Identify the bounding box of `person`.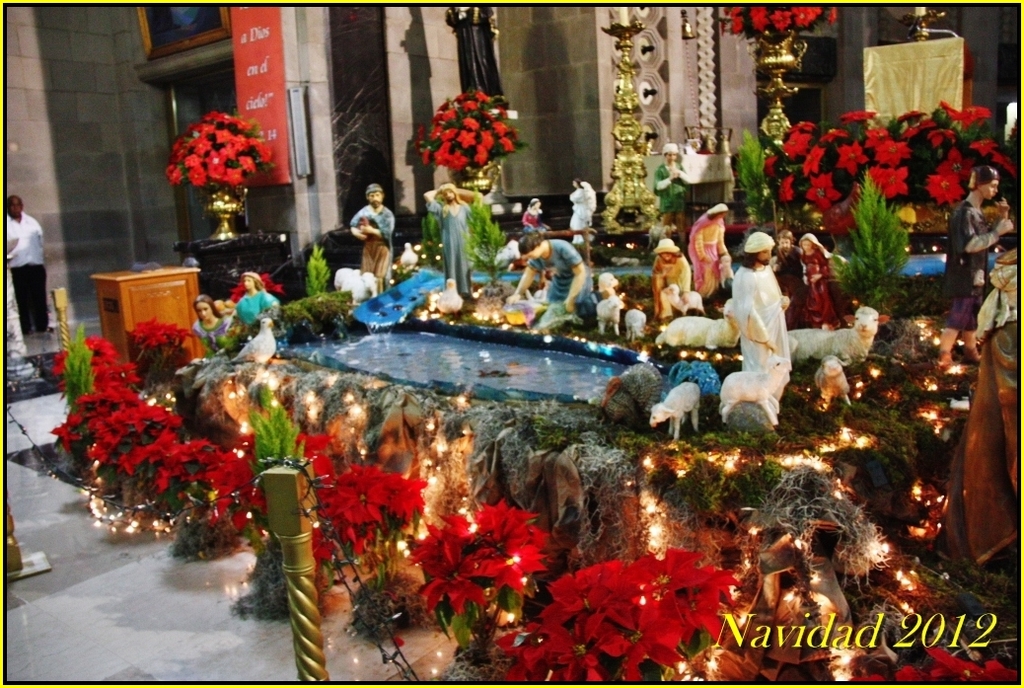
rect(648, 235, 692, 321).
